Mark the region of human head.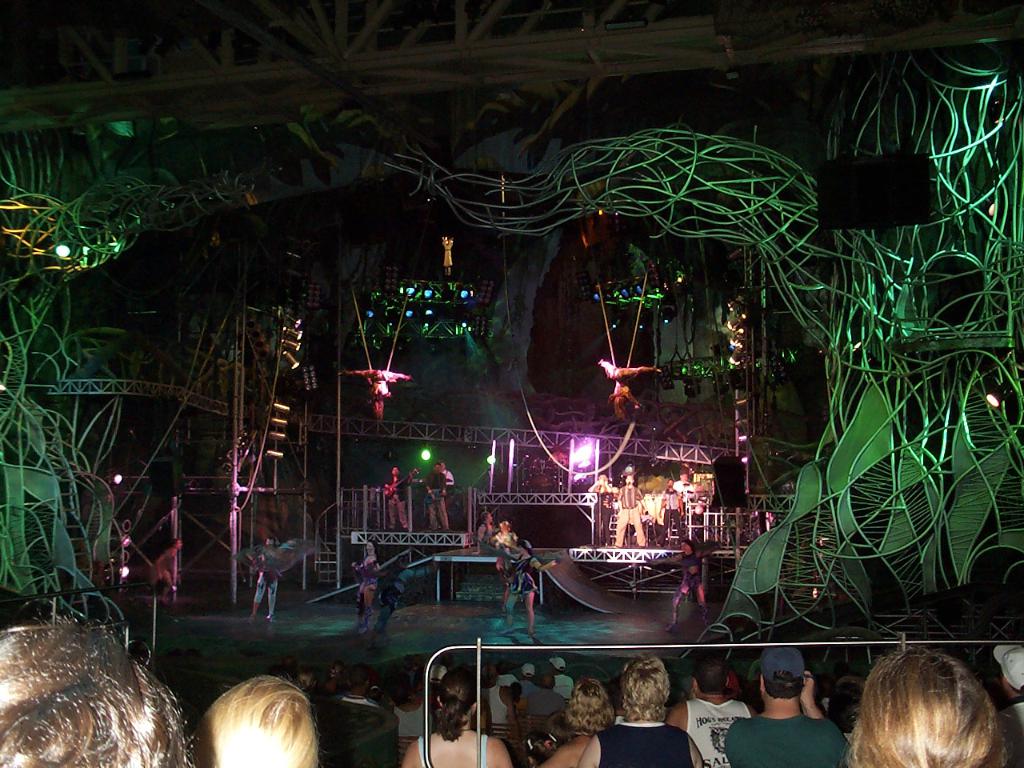
Region: <box>496,662,510,674</box>.
